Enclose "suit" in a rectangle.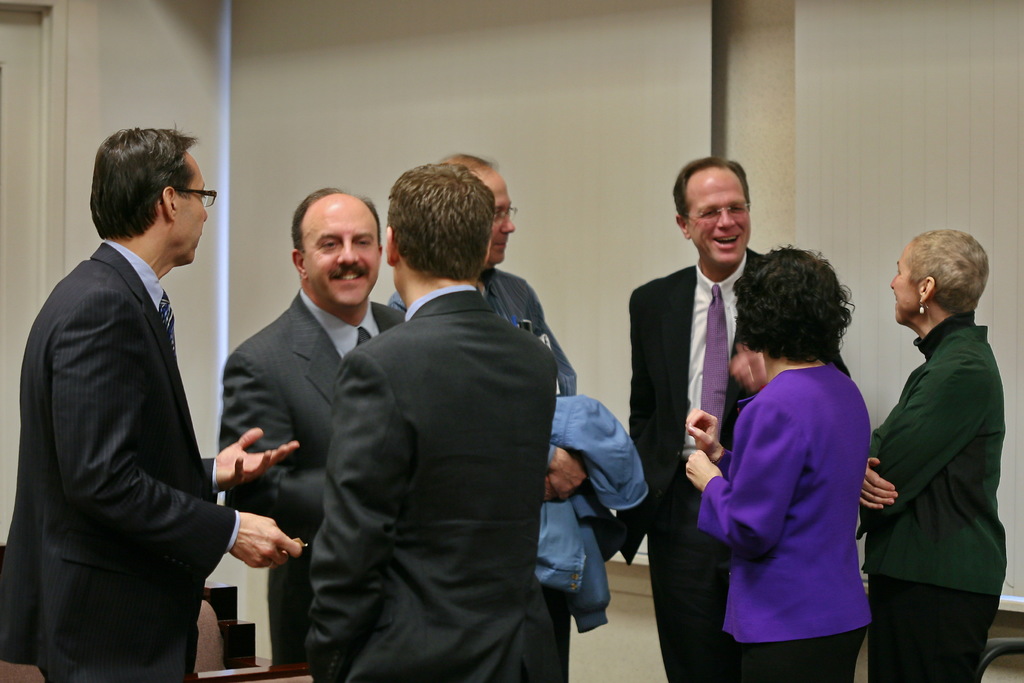
detection(630, 251, 851, 682).
